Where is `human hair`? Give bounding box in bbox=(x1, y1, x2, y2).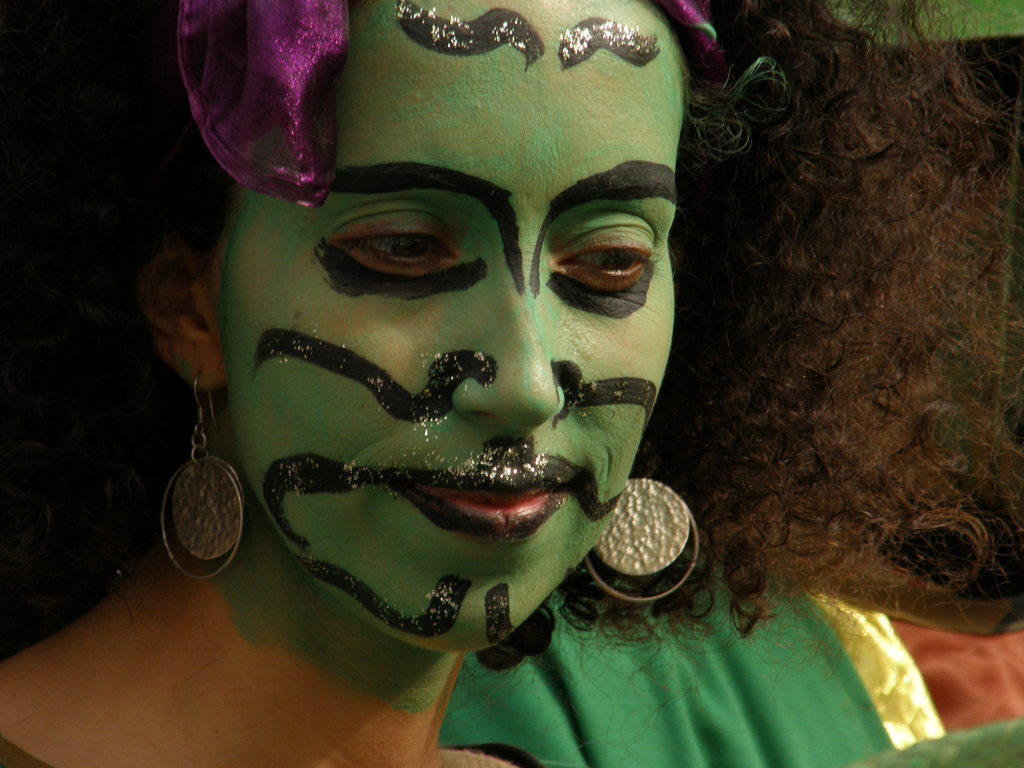
bbox=(91, 0, 1023, 764).
